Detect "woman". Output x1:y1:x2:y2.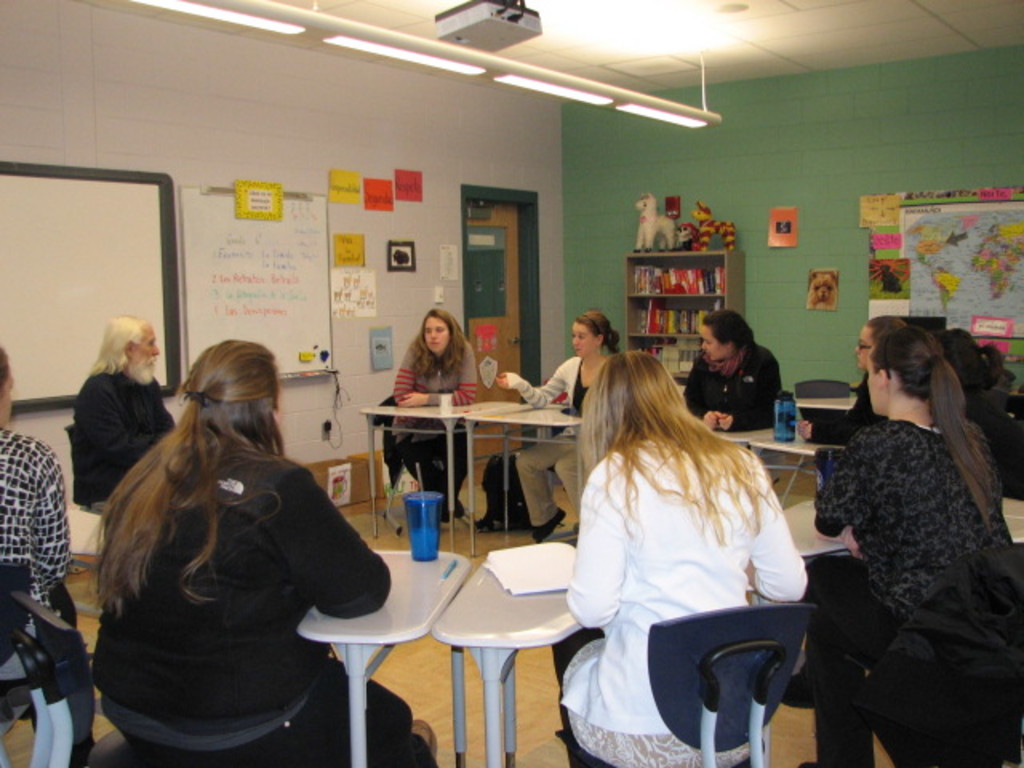
381:307:483:531.
